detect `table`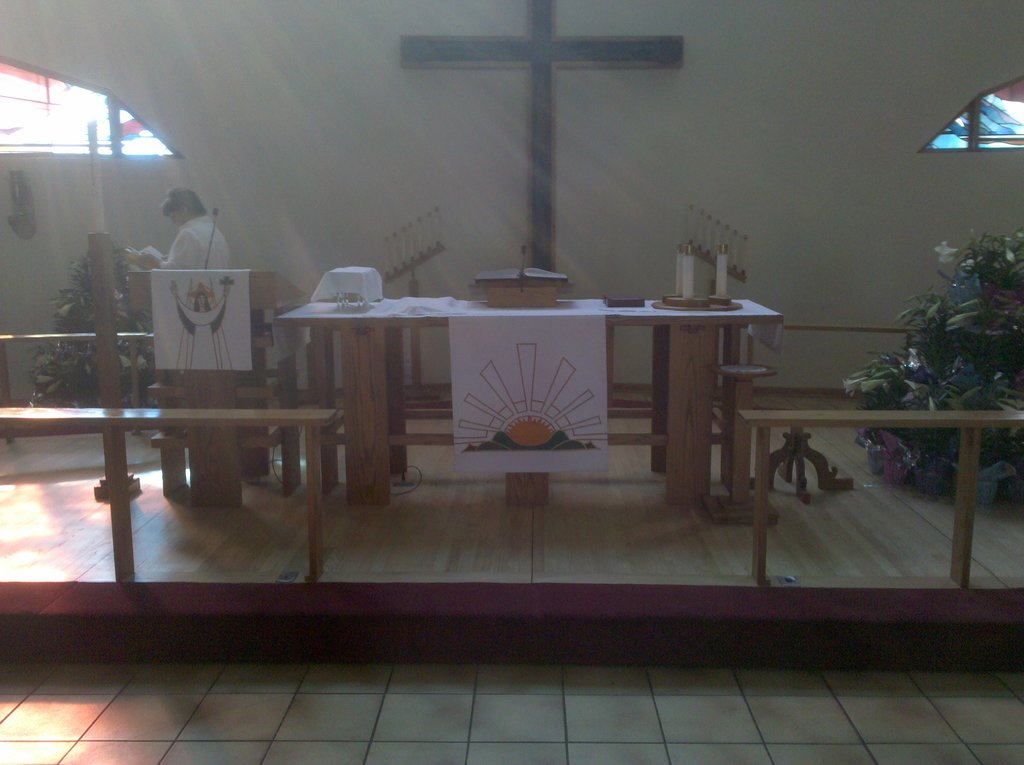
rect(237, 277, 787, 514)
